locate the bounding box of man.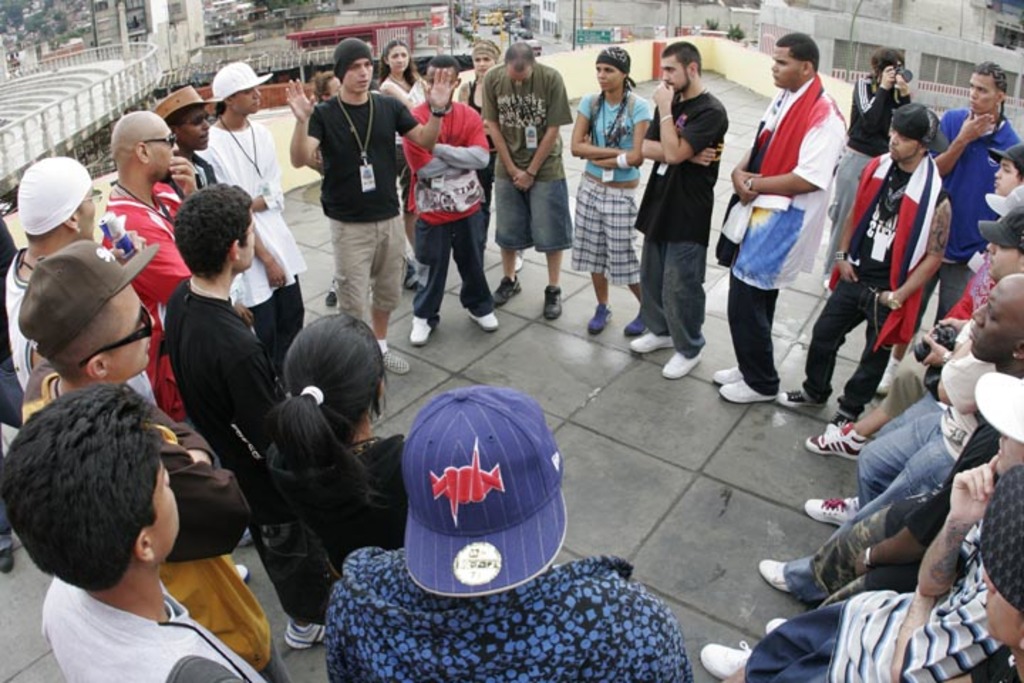
Bounding box: x1=707 y1=34 x2=833 y2=401.
